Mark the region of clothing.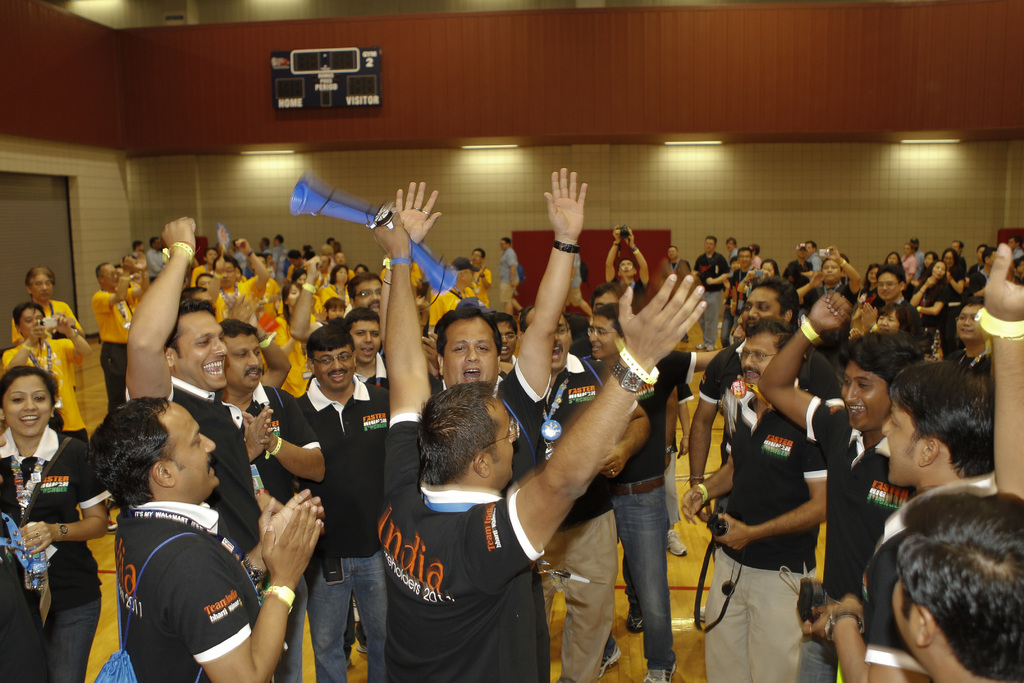
Region: <region>438, 356, 552, 470</region>.
